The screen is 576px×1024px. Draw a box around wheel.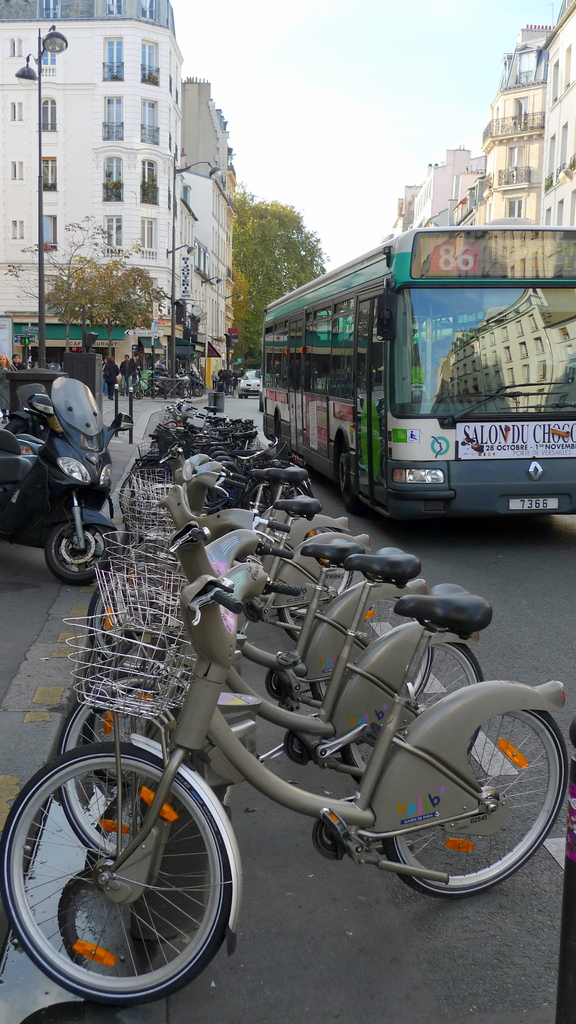
region(332, 447, 364, 511).
